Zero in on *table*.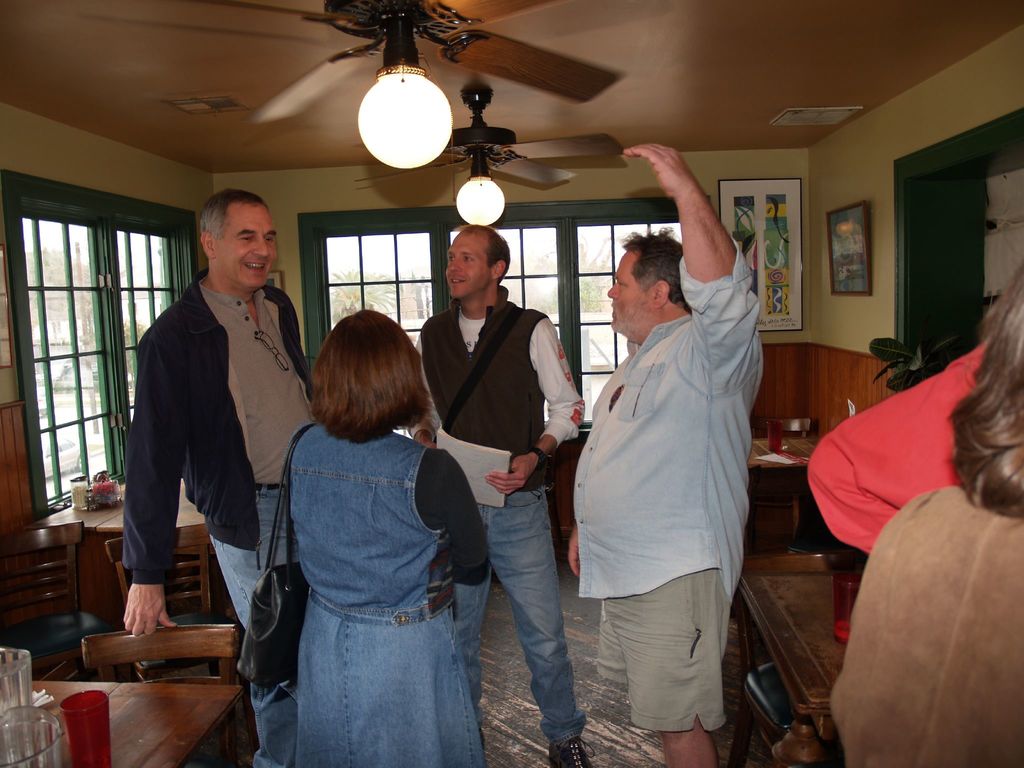
Zeroed in: <box>0,672,248,767</box>.
